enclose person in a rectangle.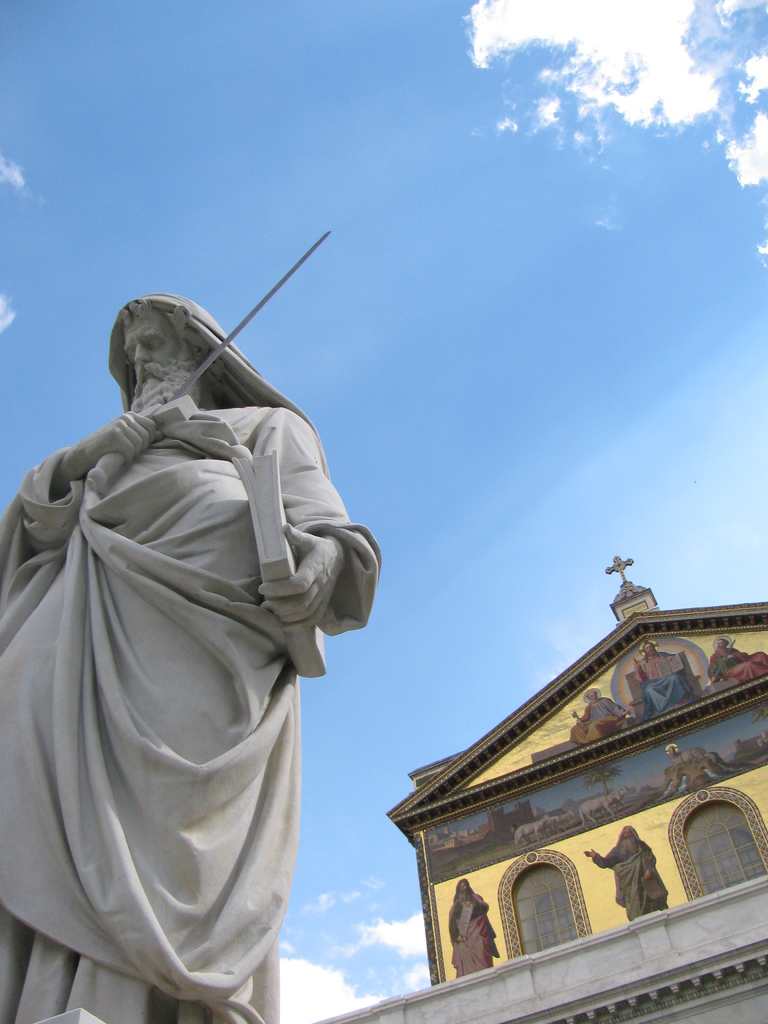
18 242 401 1023.
